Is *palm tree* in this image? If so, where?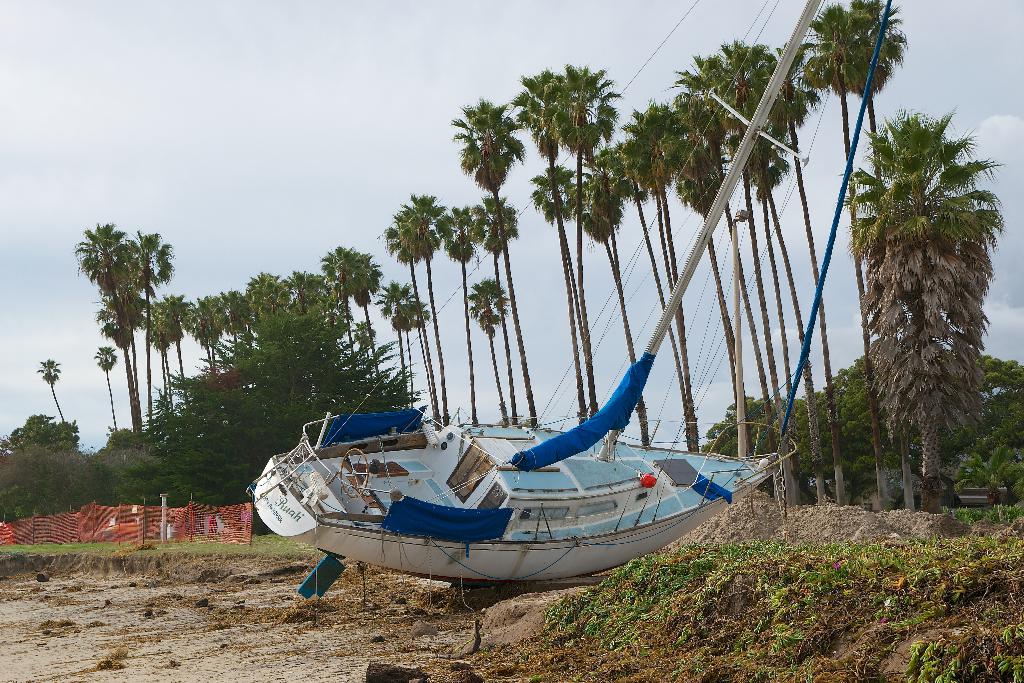
Yes, at <bbox>692, 44, 844, 456</bbox>.
